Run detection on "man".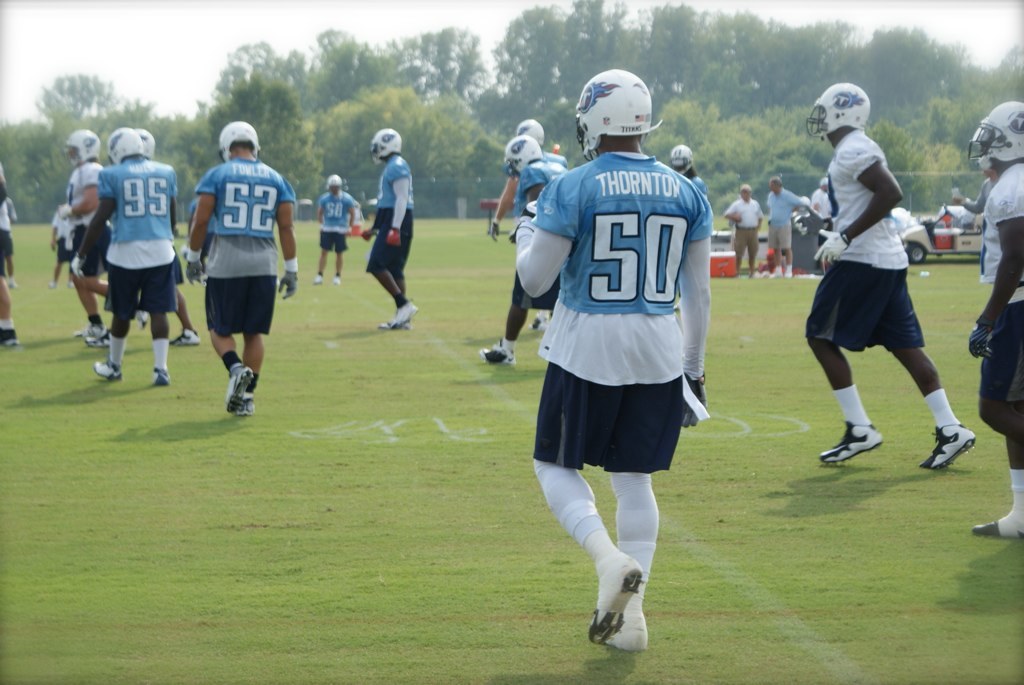
Result: rect(70, 127, 179, 384).
